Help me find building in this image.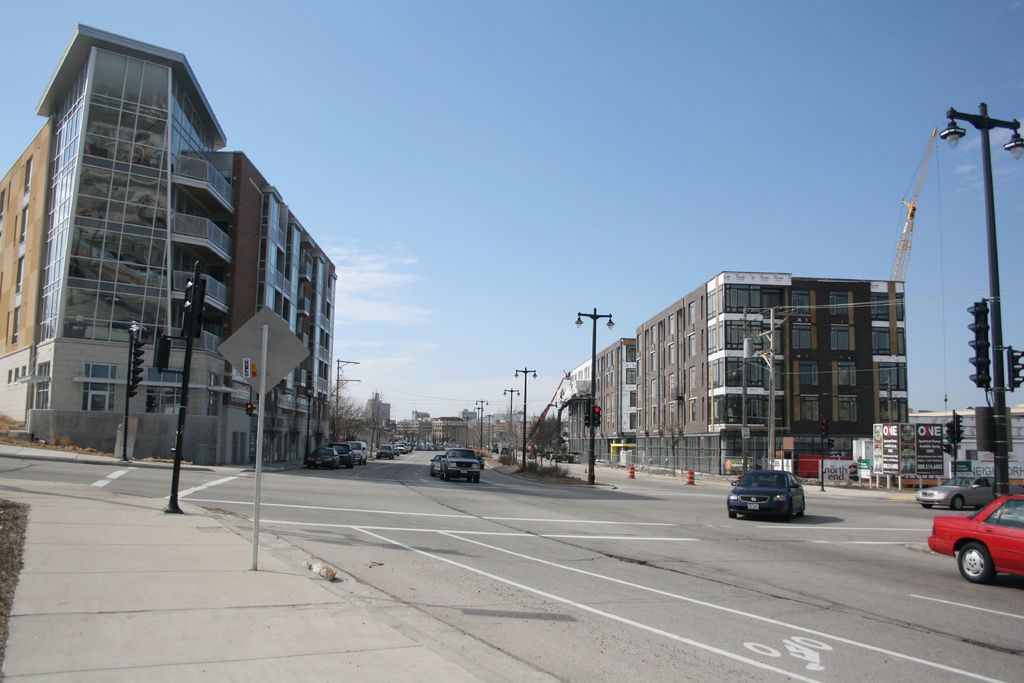
Found it: 0 21 328 468.
